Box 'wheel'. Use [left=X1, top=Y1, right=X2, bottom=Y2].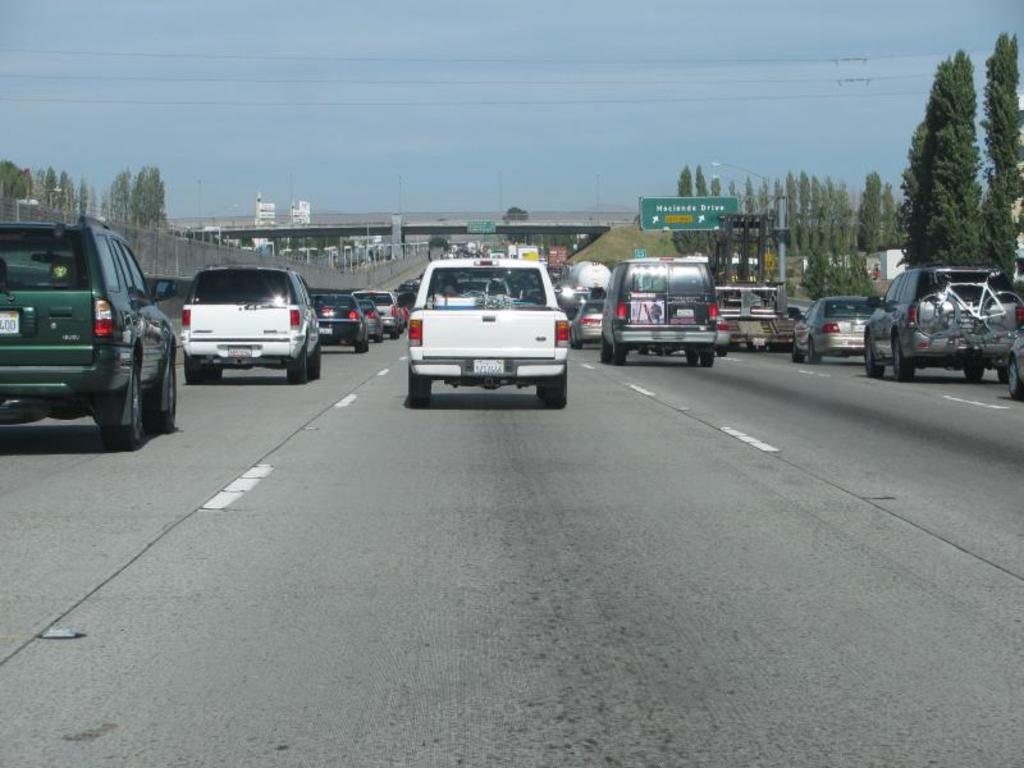
[left=700, top=342, right=710, bottom=366].
